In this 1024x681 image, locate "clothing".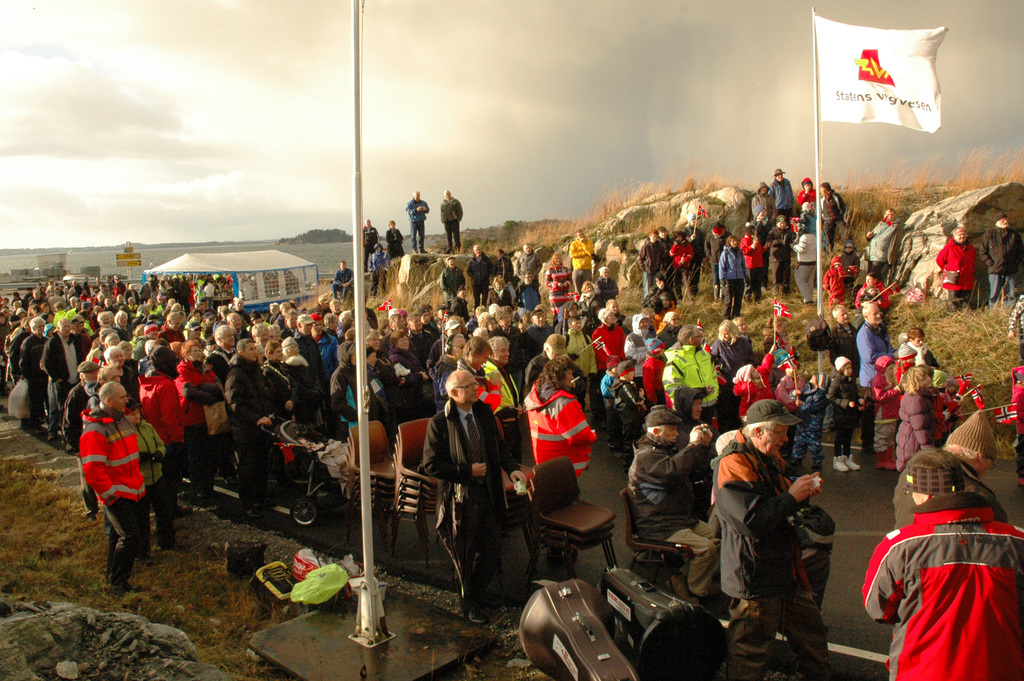
Bounding box: x1=764 y1=327 x2=785 y2=347.
